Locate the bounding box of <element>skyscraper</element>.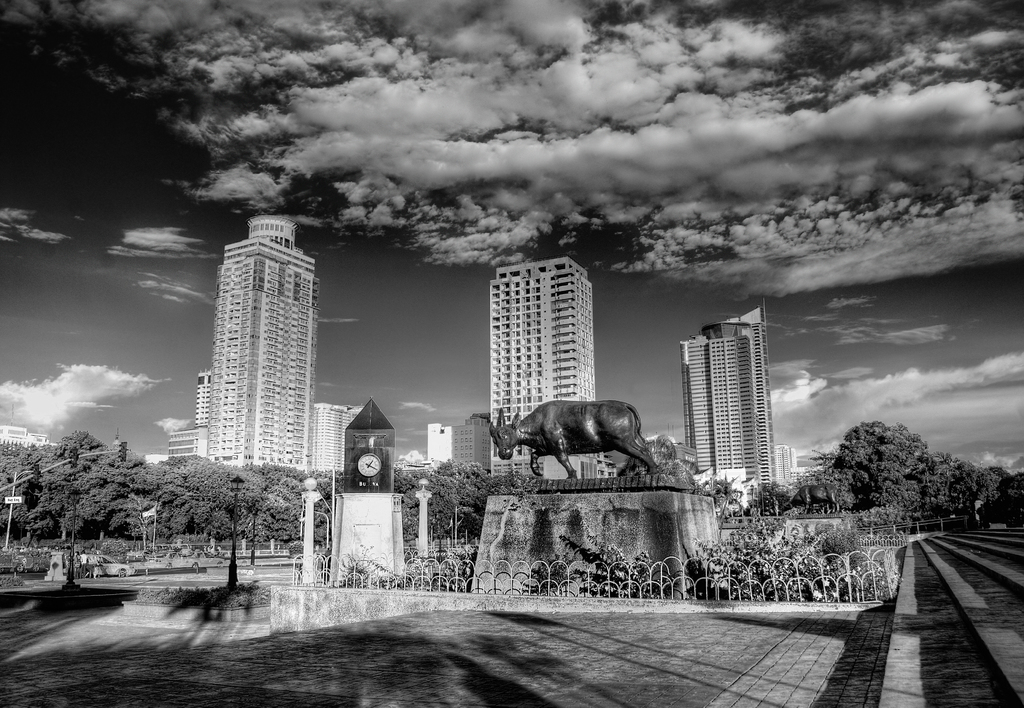
Bounding box: detection(211, 218, 314, 476).
